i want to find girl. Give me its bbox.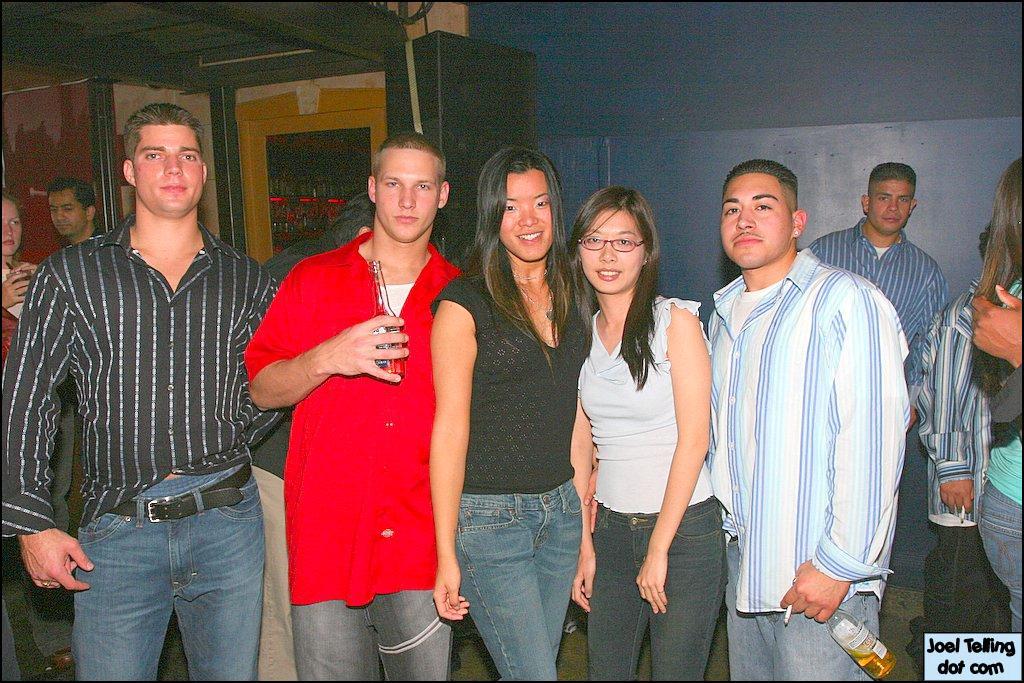
{"x1": 425, "y1": 147, "x2": 595, "y2": 682}.
